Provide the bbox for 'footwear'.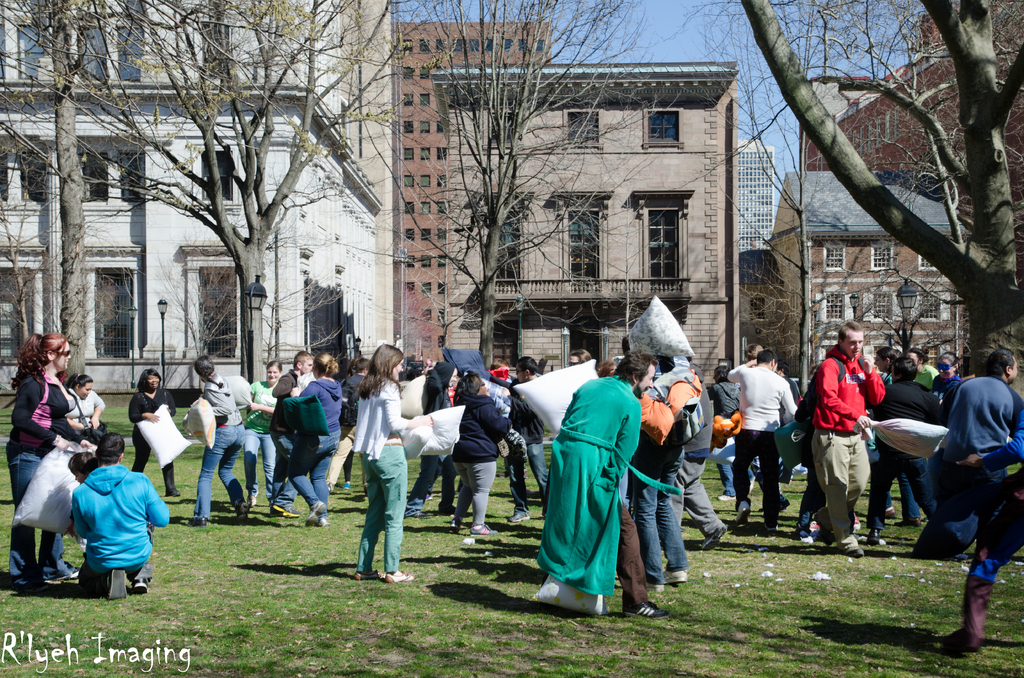
x1=134, y1=578, x2=151, y2=593.
